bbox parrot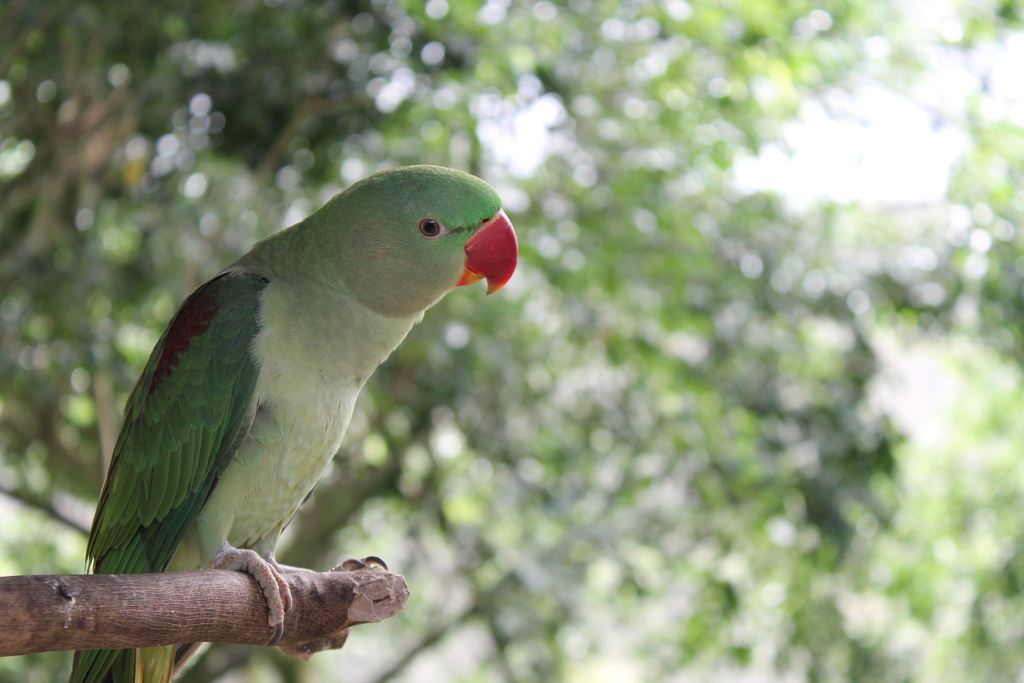
(70,163,520,682)
